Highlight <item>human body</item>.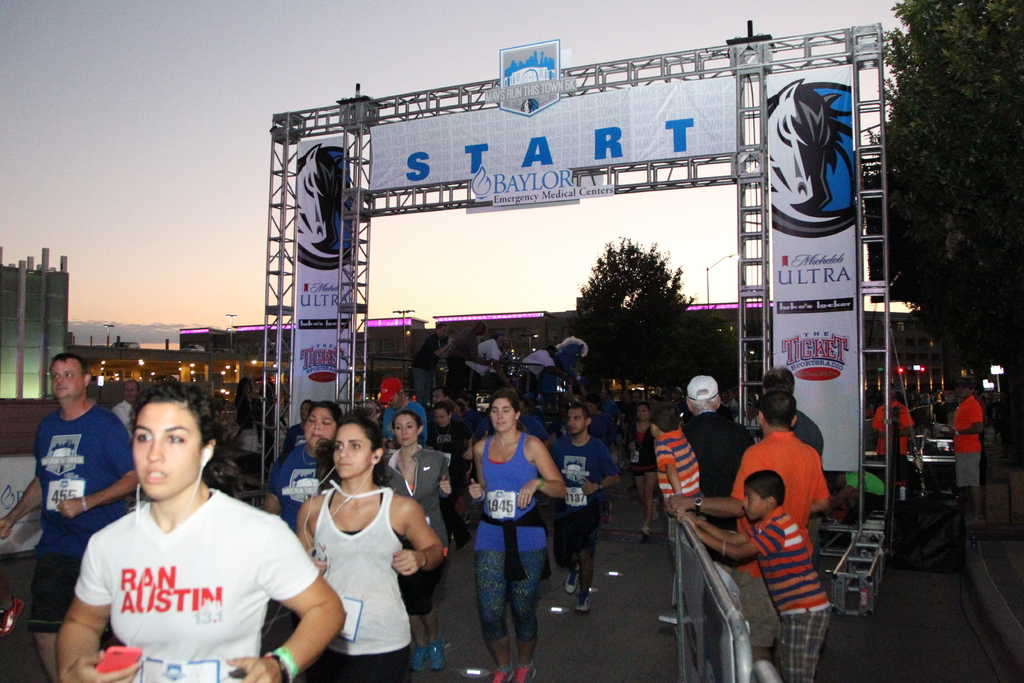
Highlighted region: (left=952, top=360, right=991, bottom=532).
